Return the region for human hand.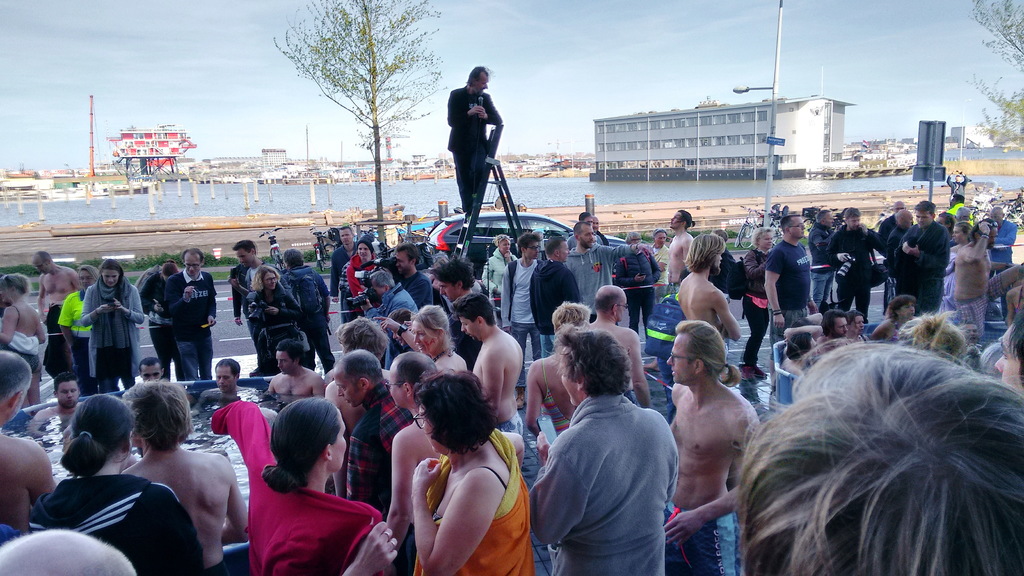
BBox(236, 317, 243, 327).
